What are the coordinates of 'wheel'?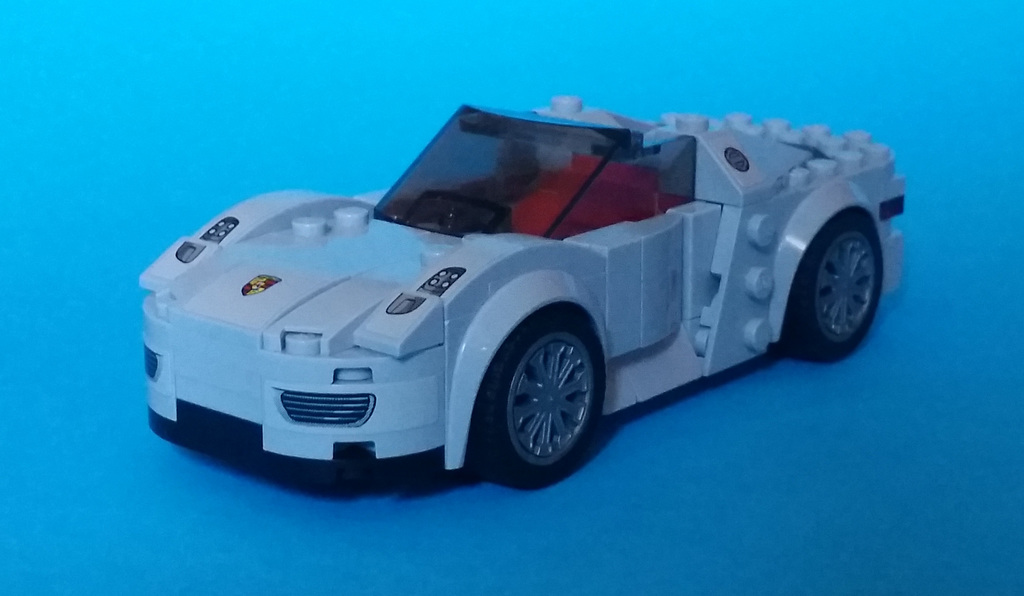
x1=773, y1=211, x2=886, y2=358.
